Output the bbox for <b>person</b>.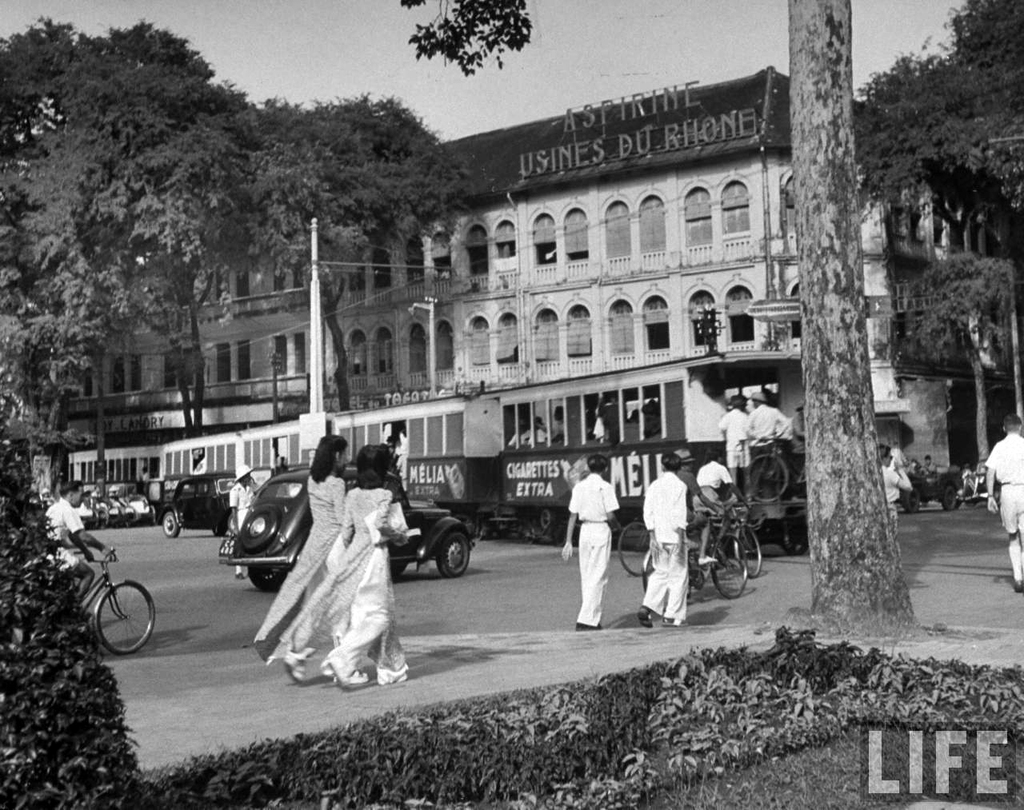
<box>38,476,114,602</box>.
